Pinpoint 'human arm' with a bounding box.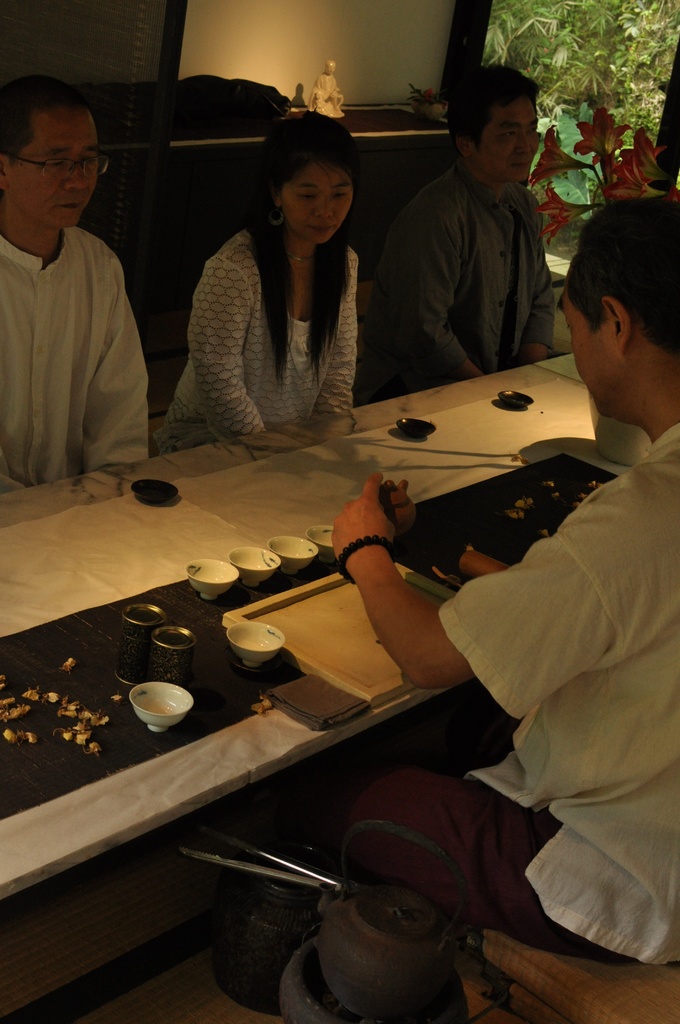
crop(0, 462, 22, 495).
